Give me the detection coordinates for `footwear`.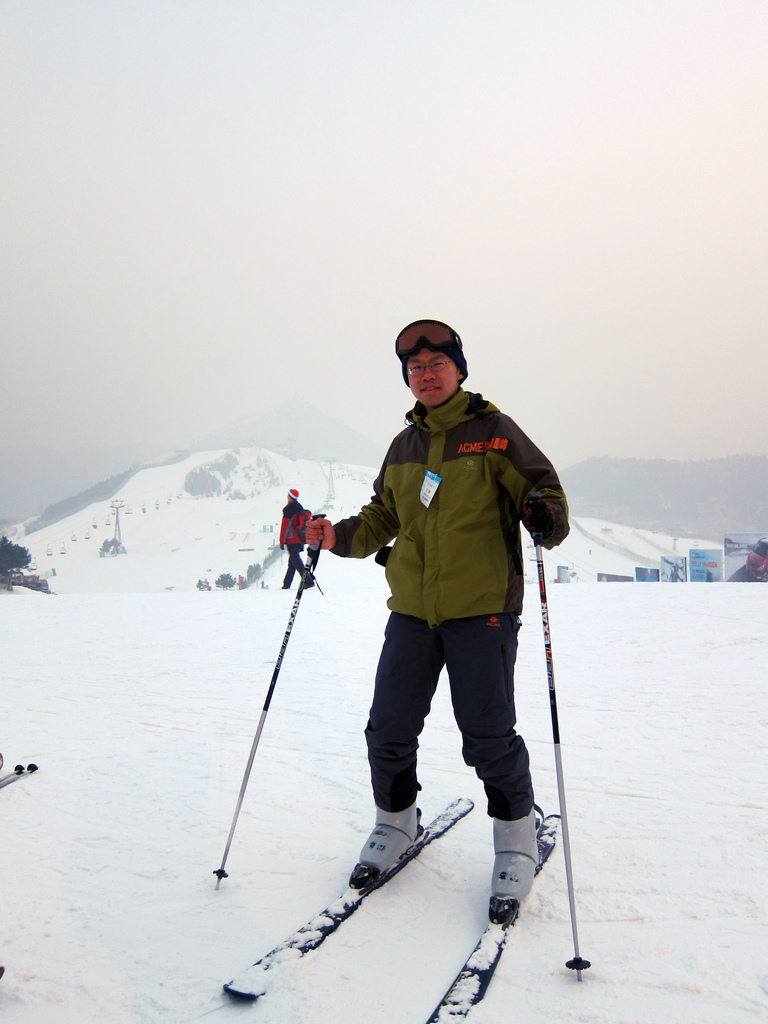
x1=492 y1=807 x2=544 y2=927.
